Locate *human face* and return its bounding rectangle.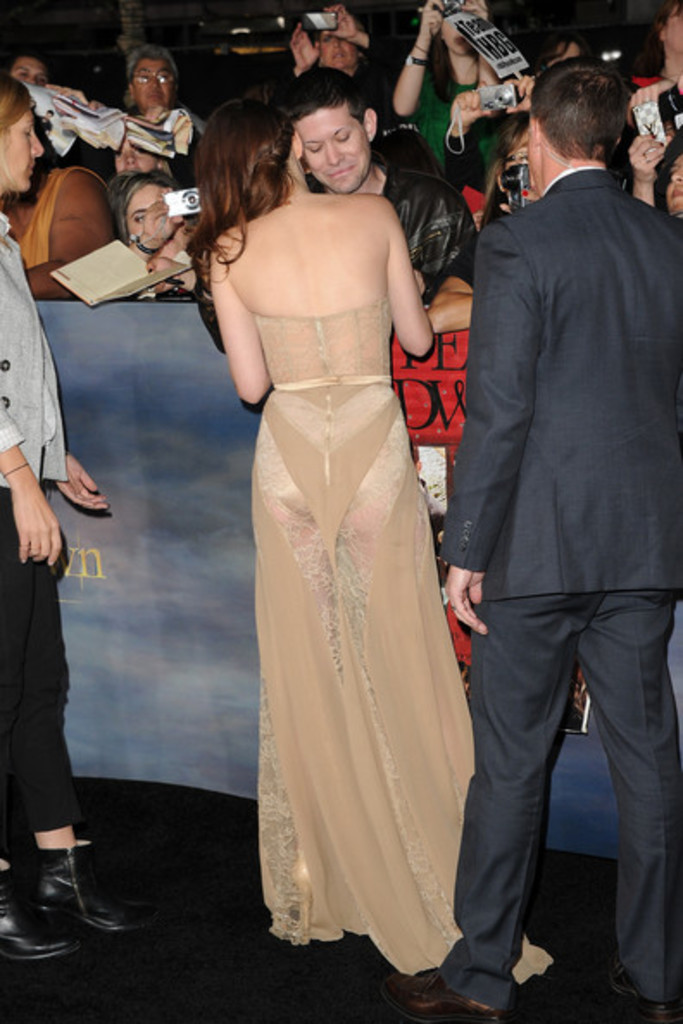
<region>290, 116, 369, 195</region>.
